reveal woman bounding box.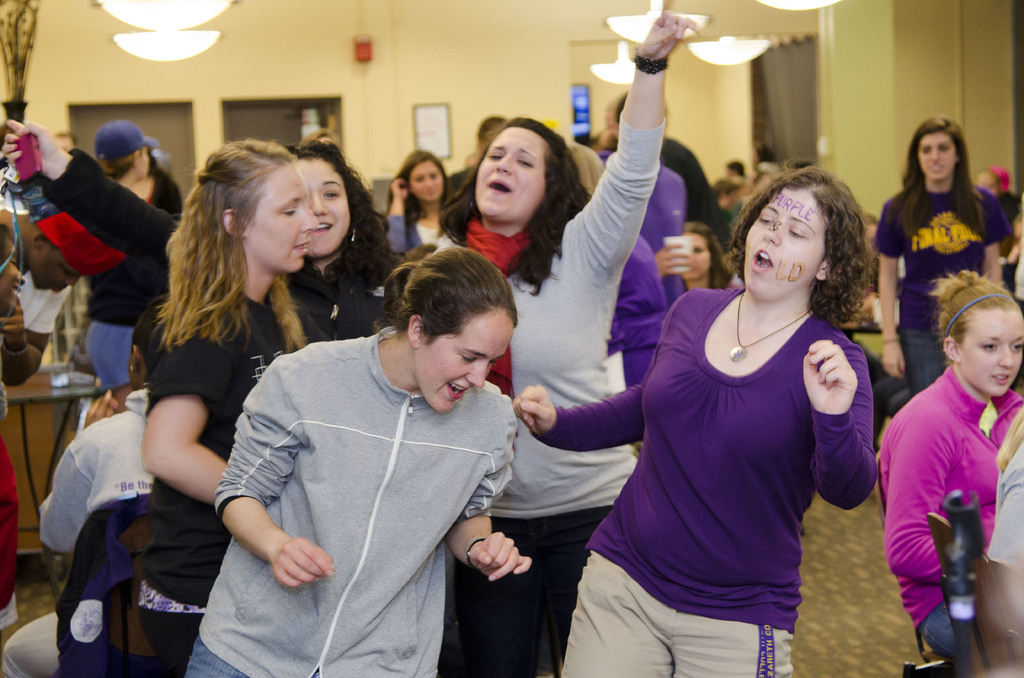
Revealed: detection(421, 3, 703, 677).
